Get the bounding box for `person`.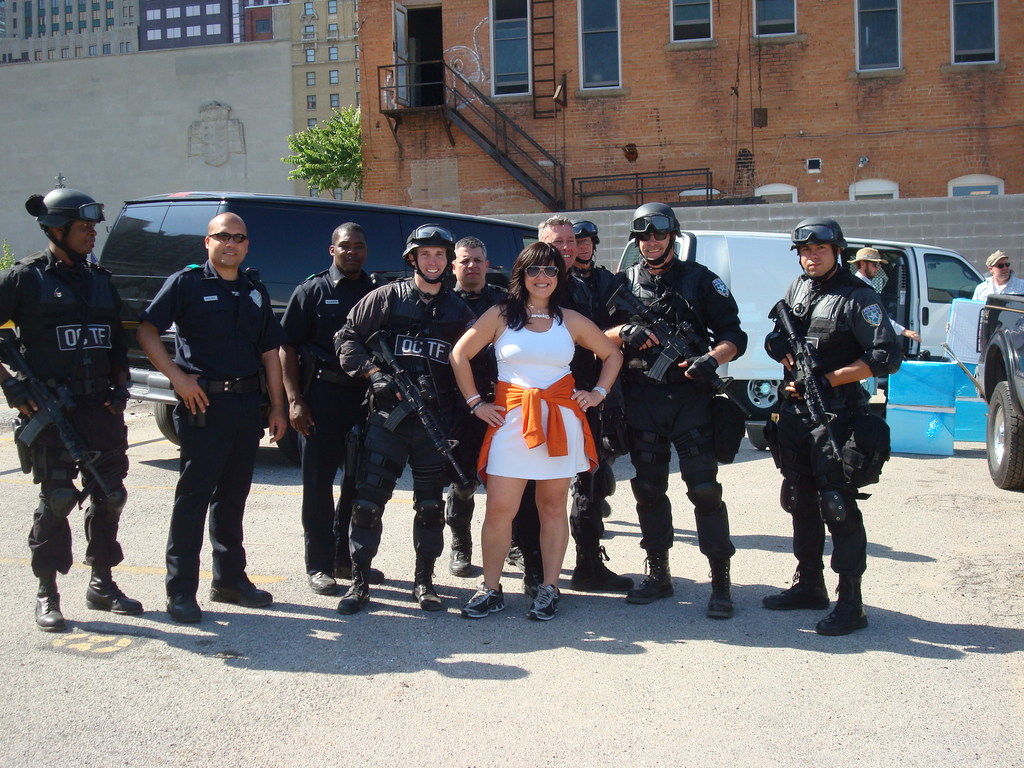
l=618, t=197, r=748, b=623.
